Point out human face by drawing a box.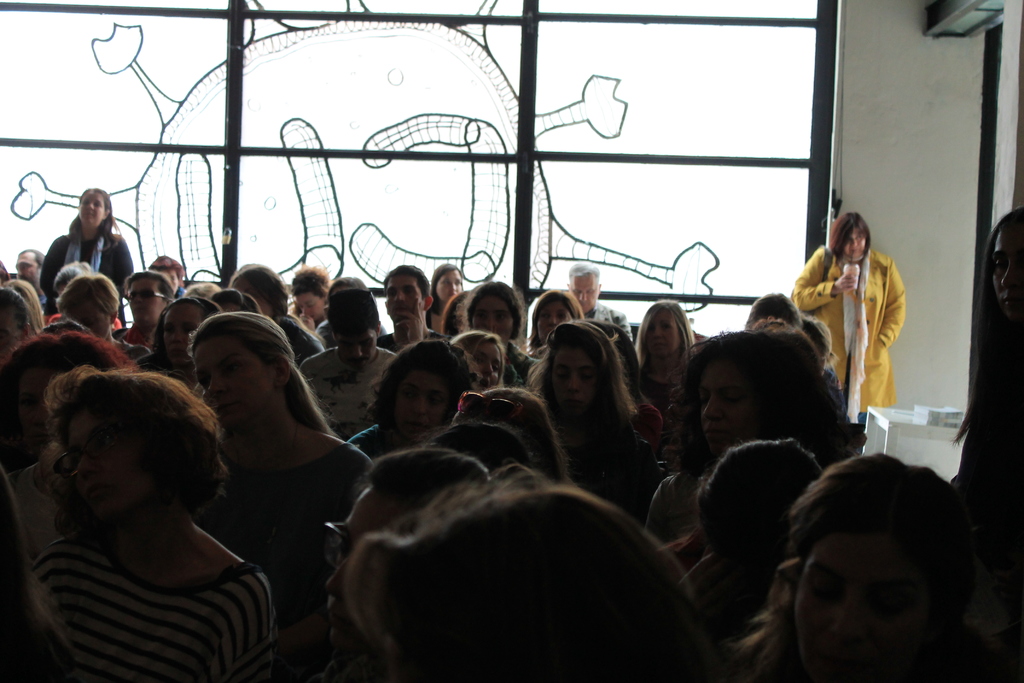
bbox=[792, 519, 934, 682].
